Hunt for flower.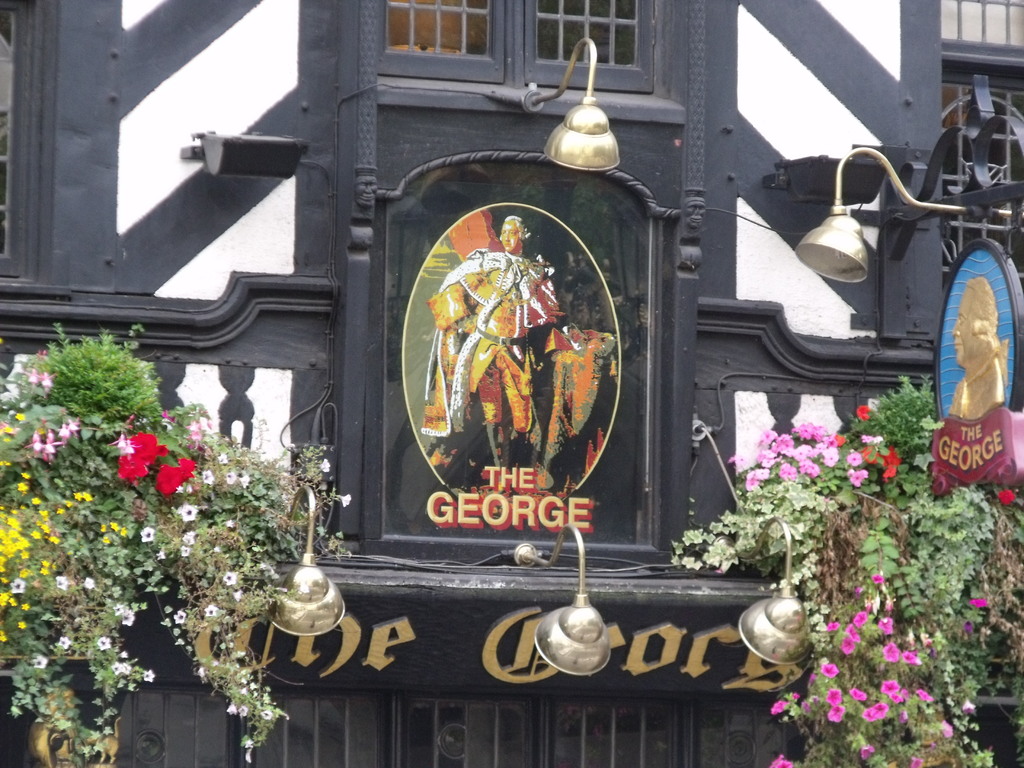
Hunted down at l=996, t=491, r=1018, b=505.
